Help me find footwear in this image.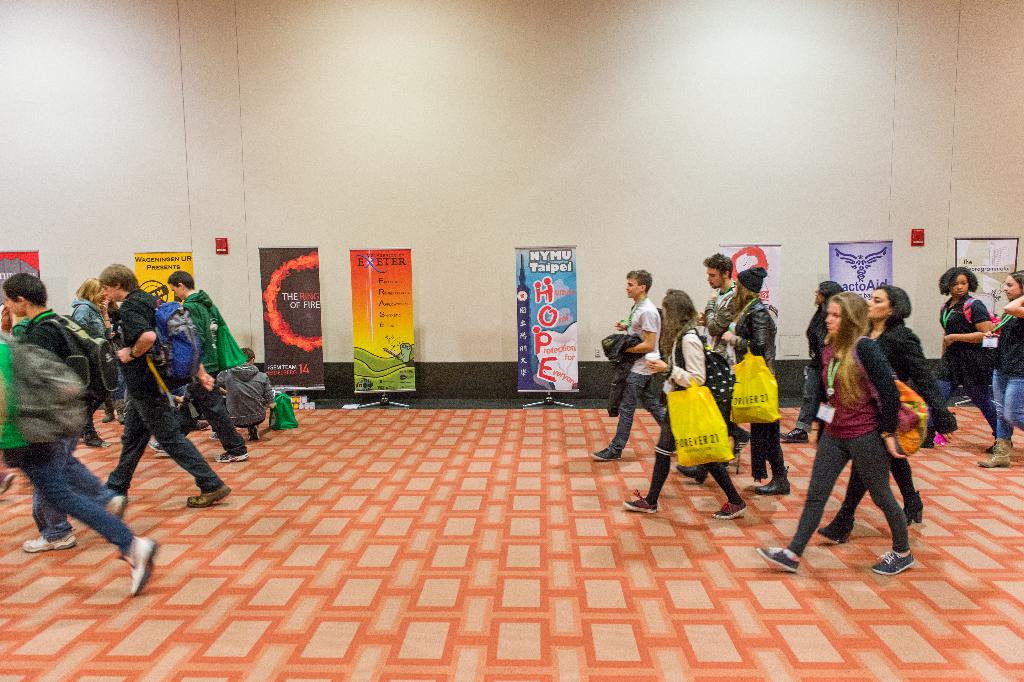
Found it: [716,492,746,515].
